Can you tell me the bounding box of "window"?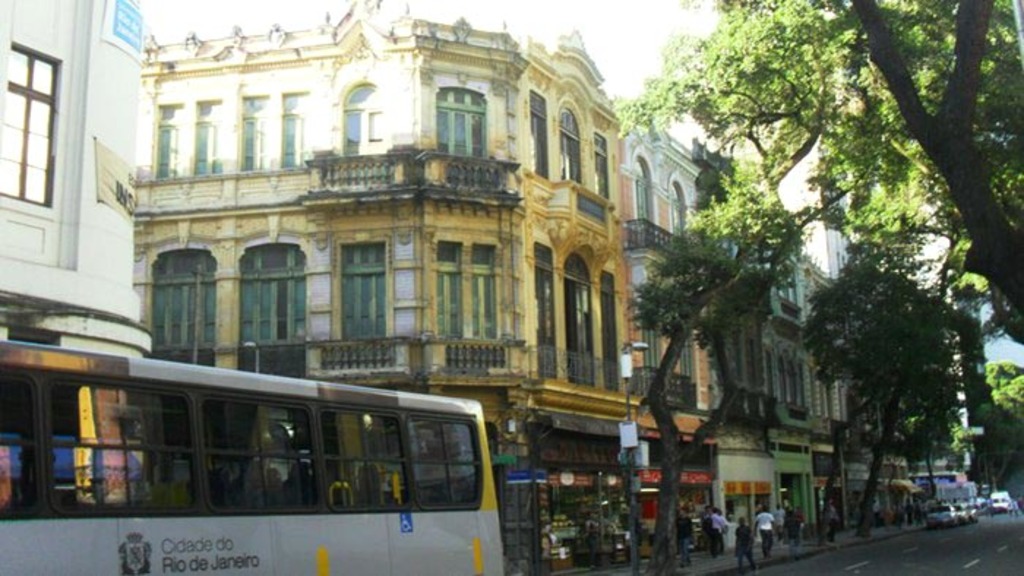
left=345, top=246, right=385, bottom=339.
